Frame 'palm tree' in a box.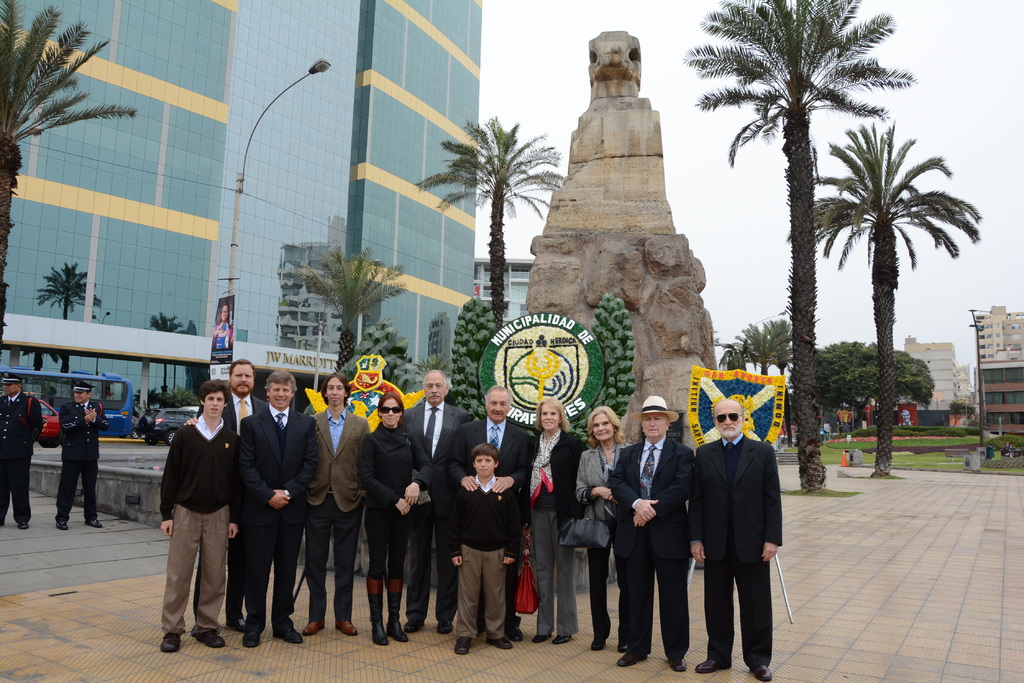
x1=700 y1=0 x2=902 y2=482.
